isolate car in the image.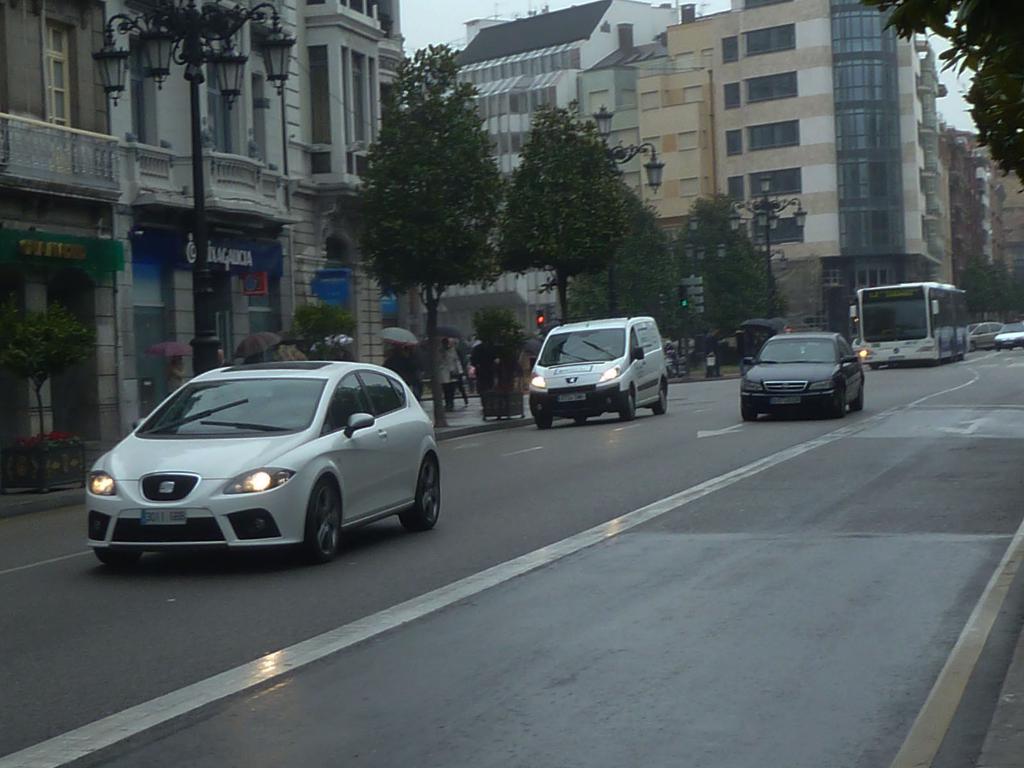
Isolated region: BBox(968, 323, 1001, 353).
